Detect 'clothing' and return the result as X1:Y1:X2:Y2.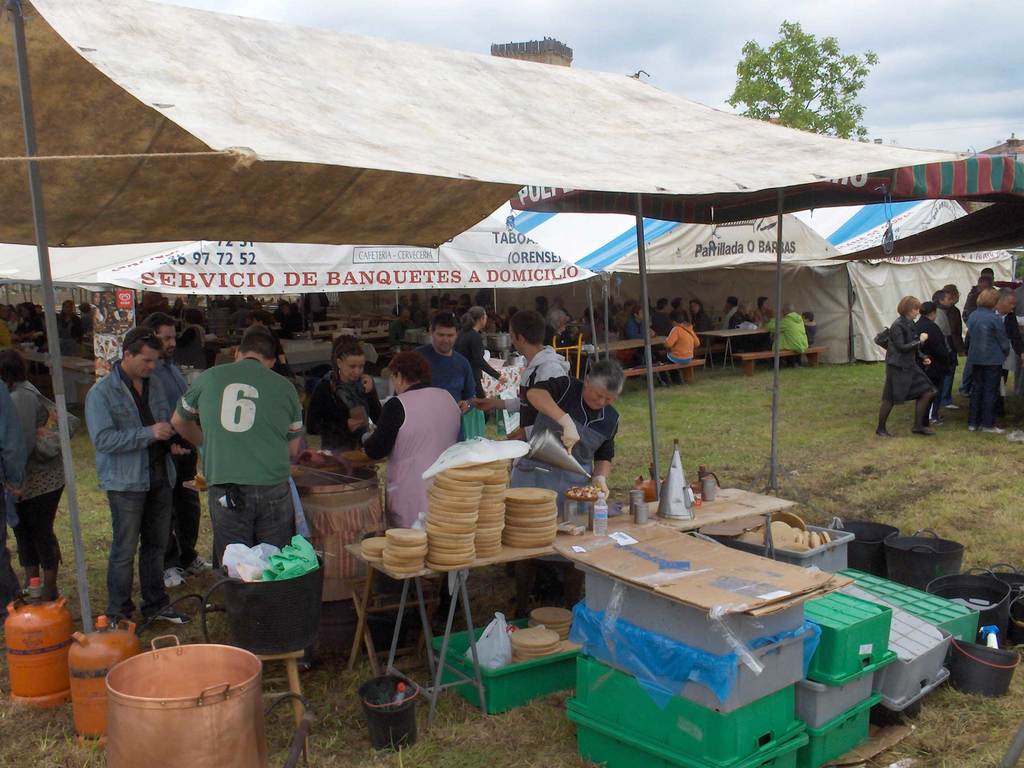
718:305:743:341.
